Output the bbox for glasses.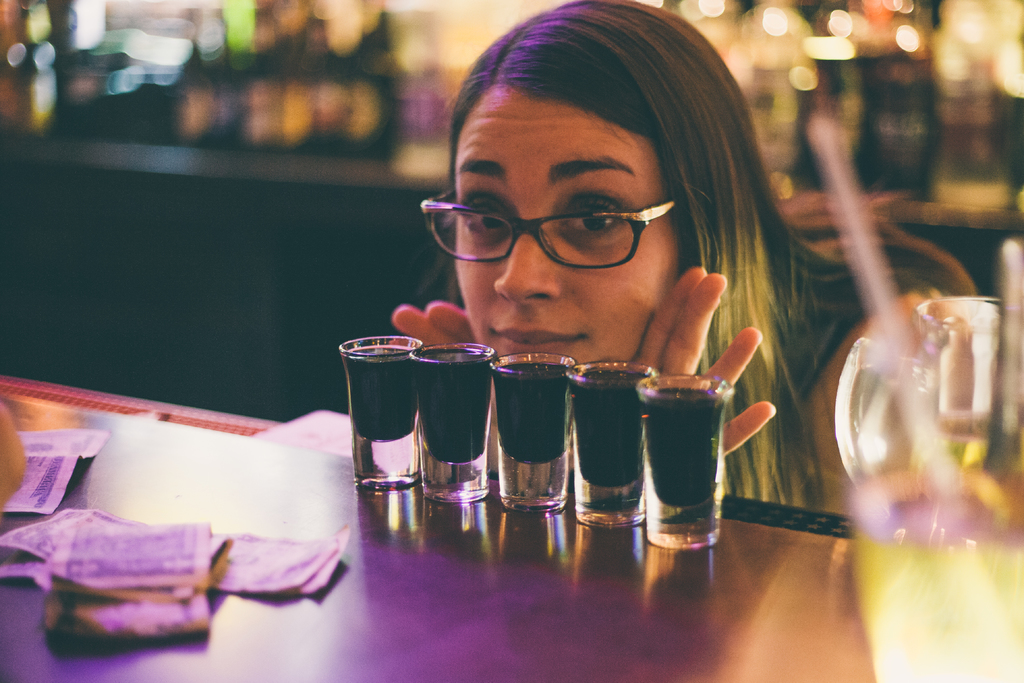
BBox(418, 183, 680, 271).
